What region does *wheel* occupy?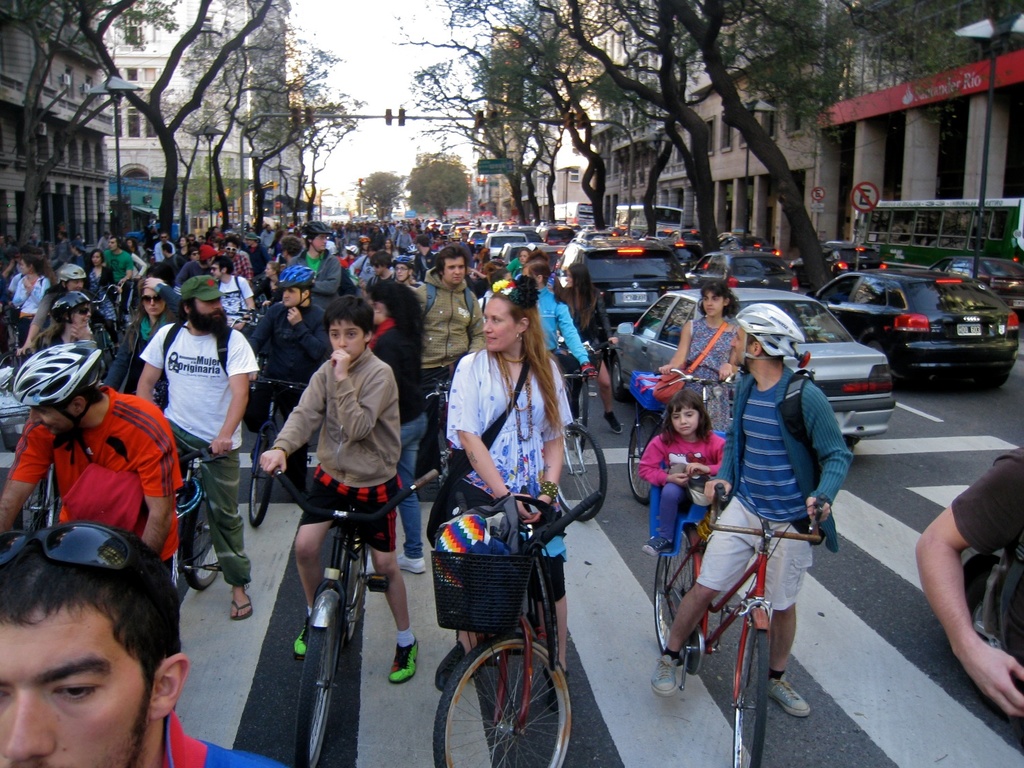
bbox=[439, 422, 453, 491].
